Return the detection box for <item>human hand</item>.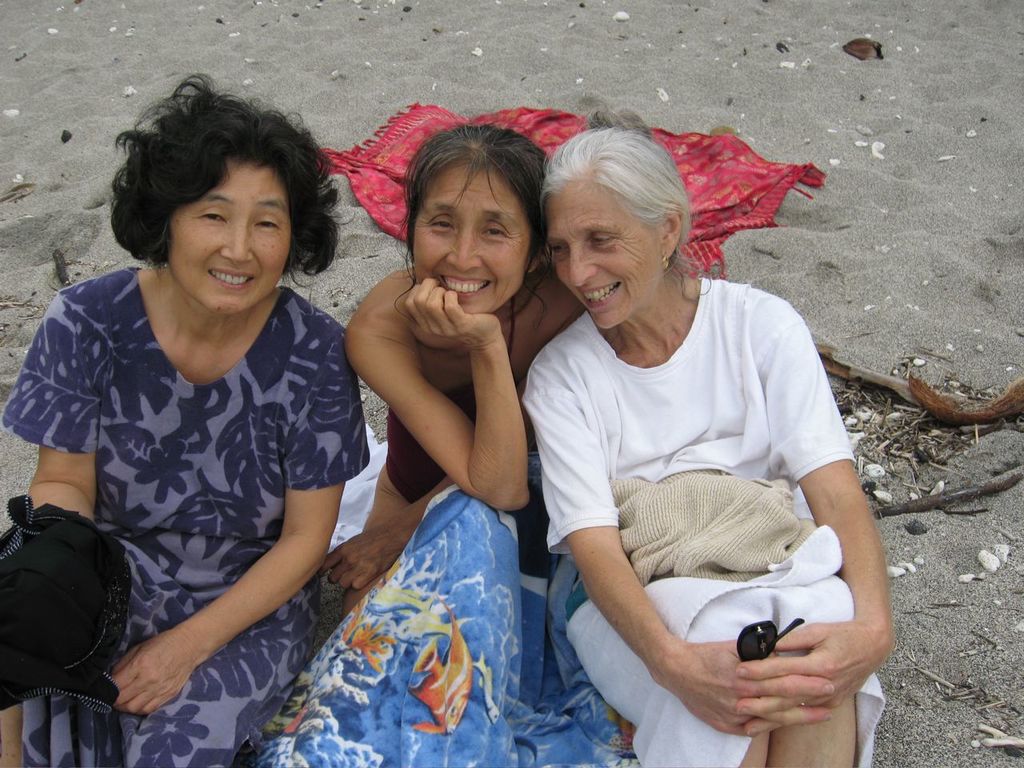
locate(659, 632, 835, 738).
